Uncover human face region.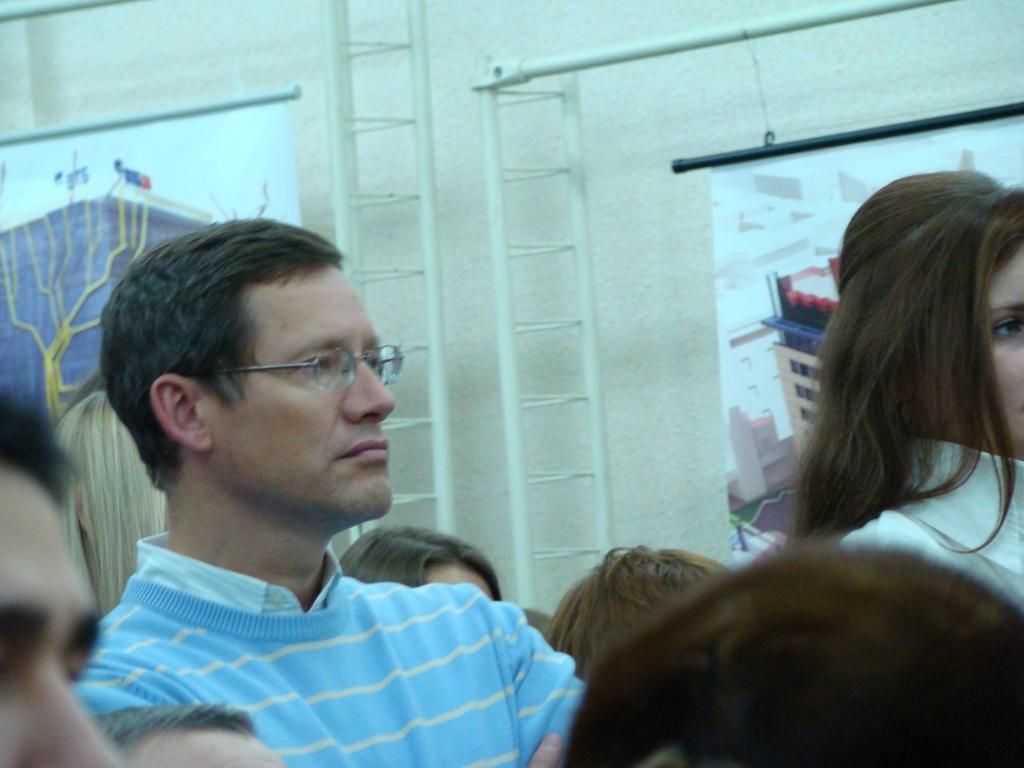
Uncovered: <box>204,259,394,531</box>.
